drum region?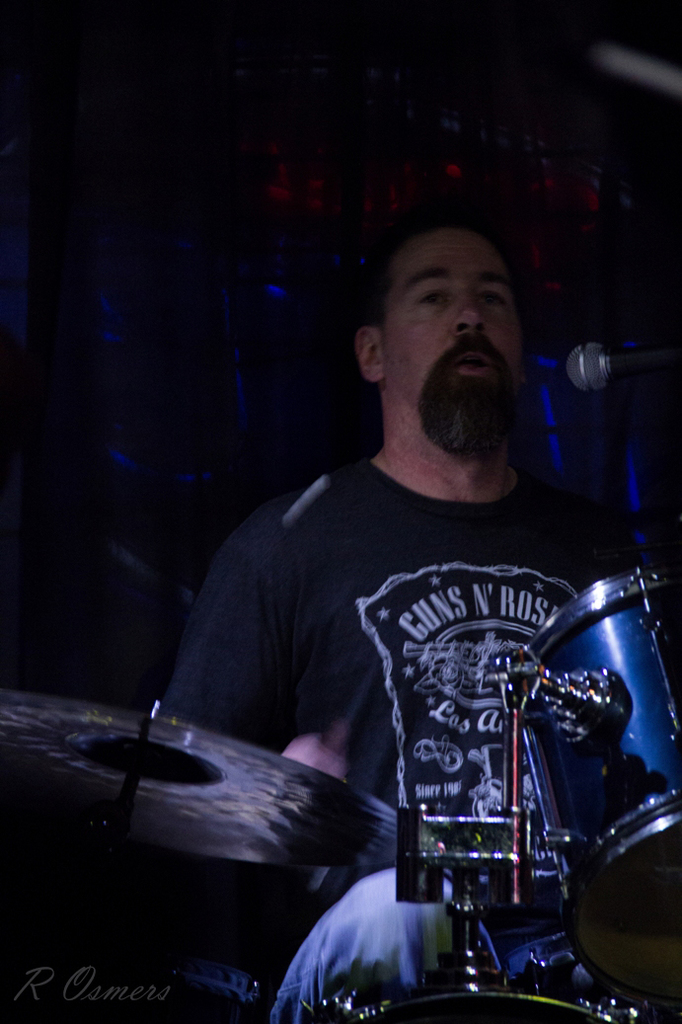
x1=0 y1=955 x2=259 y2=1023
